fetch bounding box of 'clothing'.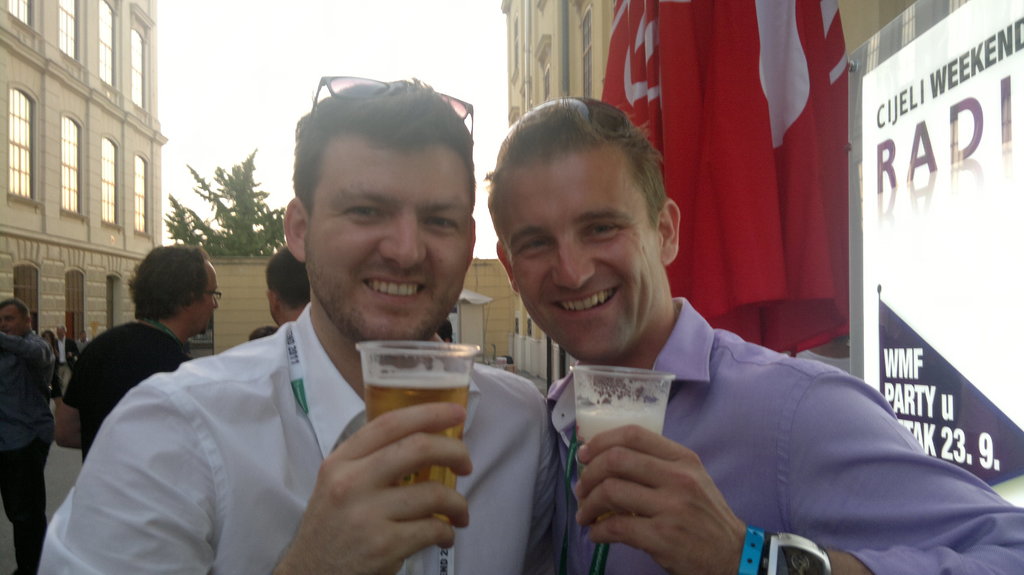
Bbox: [20, 294, 563, 574].
